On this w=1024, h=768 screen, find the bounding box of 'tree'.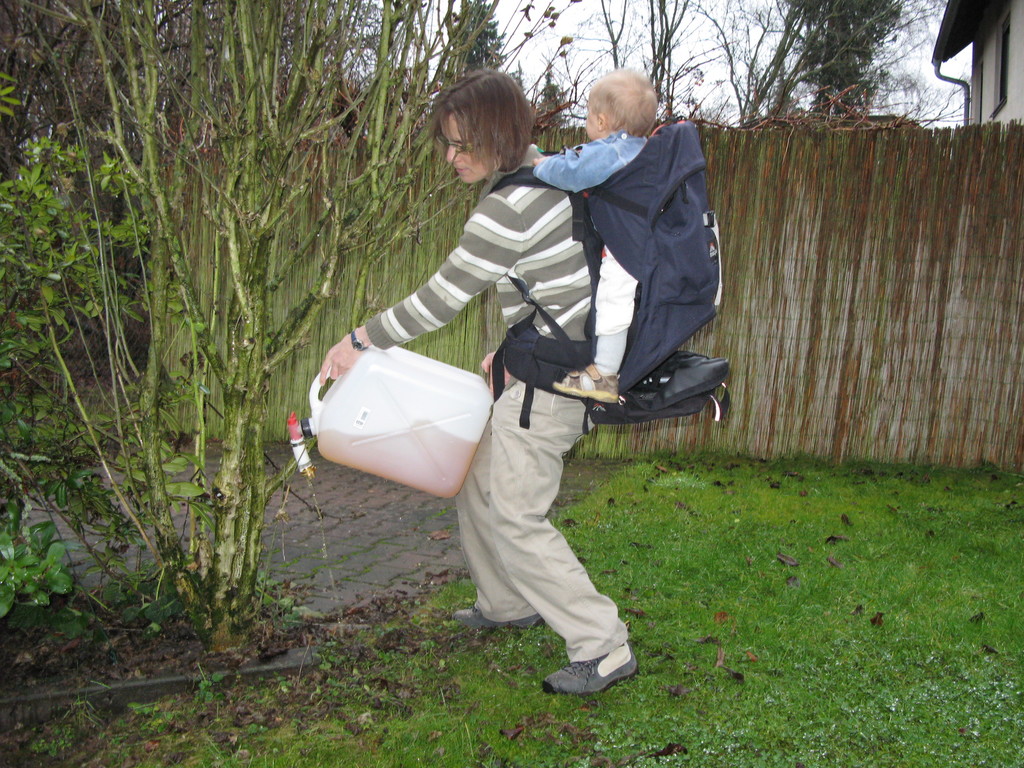
Bounding box: (555,0,968,120).
